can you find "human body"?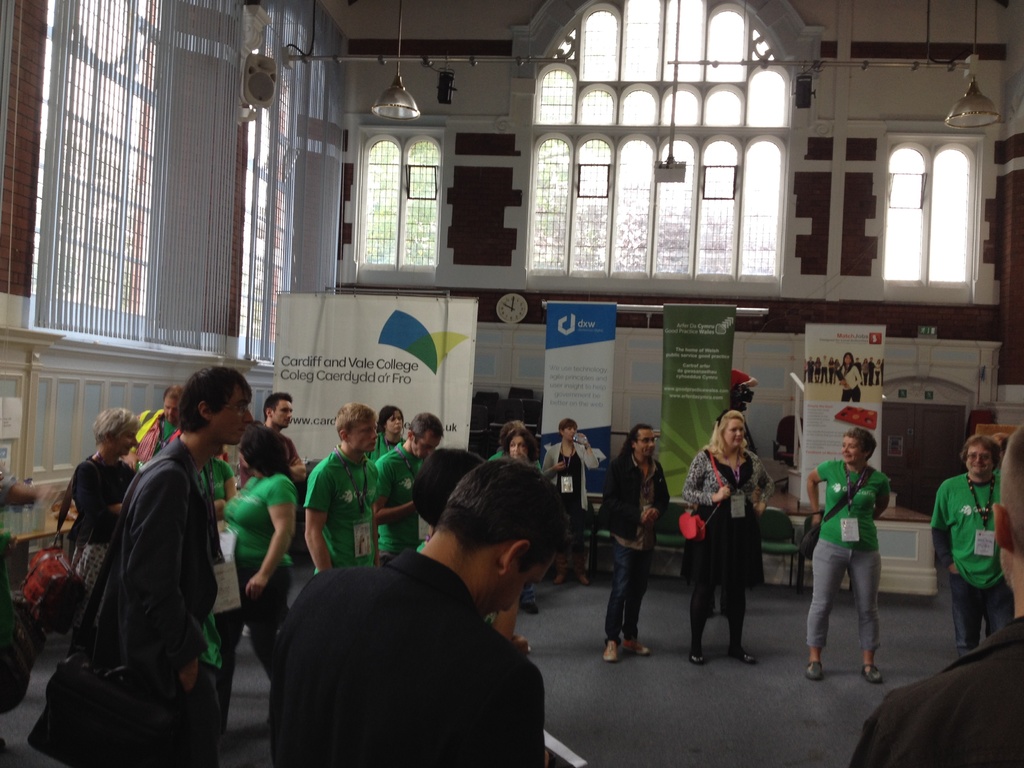
Yes, bounding box: 68, 456, 139, 614.
